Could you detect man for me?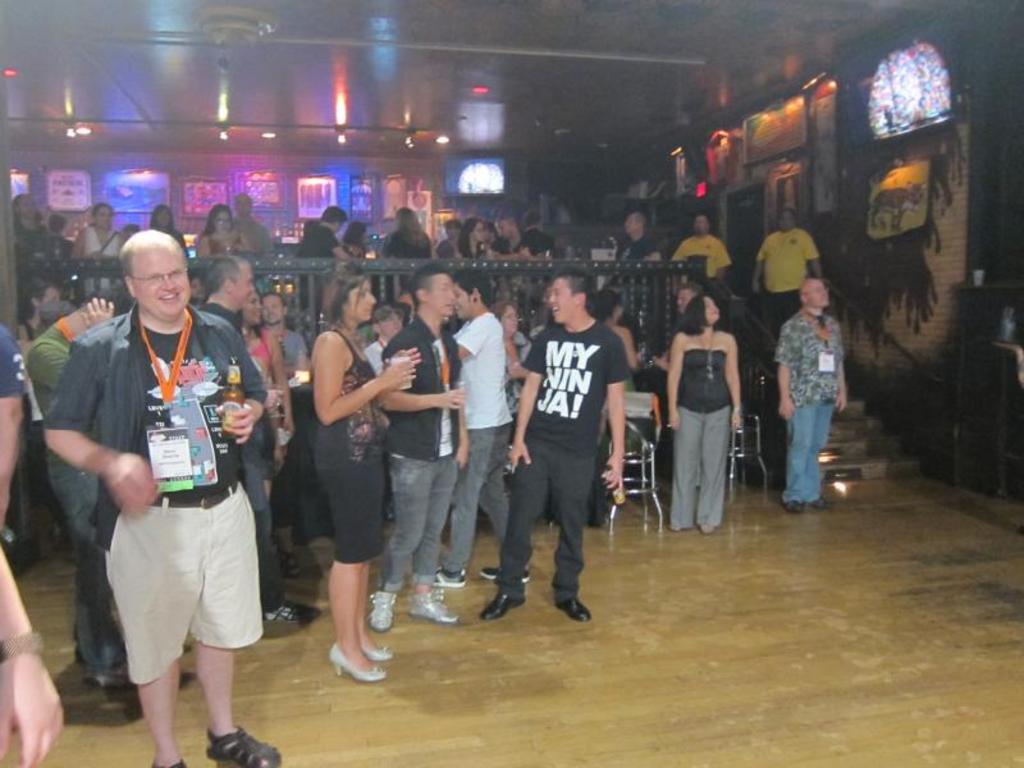
Detection result: crop(431, 264, 529, 591).
